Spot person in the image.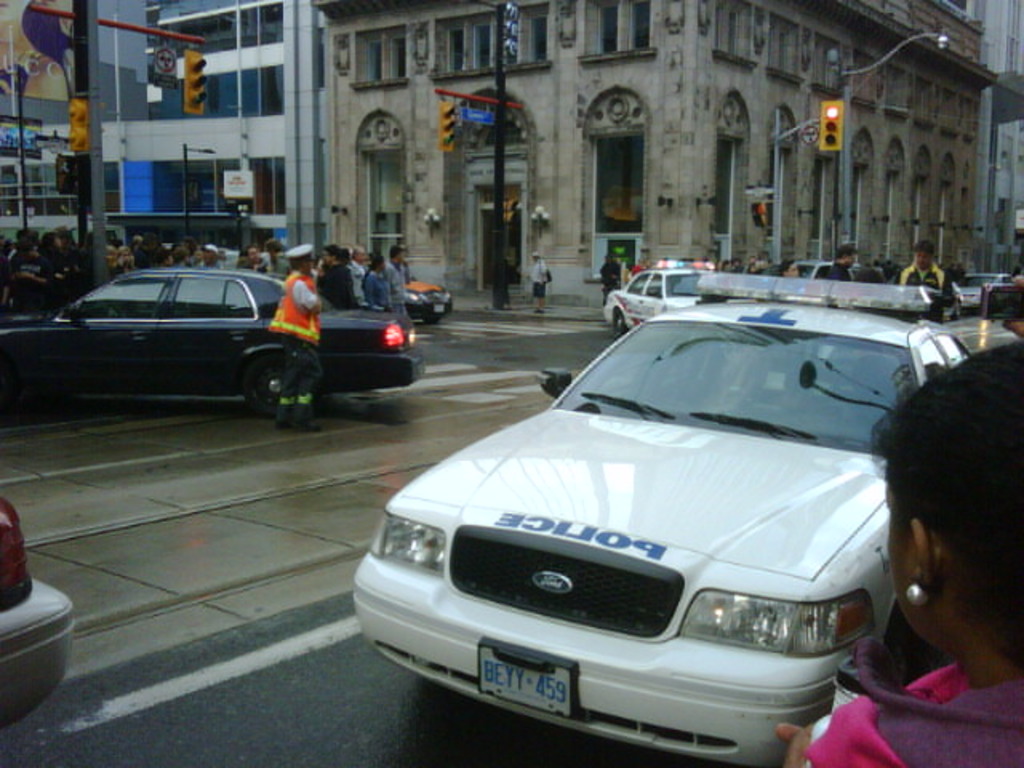
person found at crop(360, 258, 390, 307).
